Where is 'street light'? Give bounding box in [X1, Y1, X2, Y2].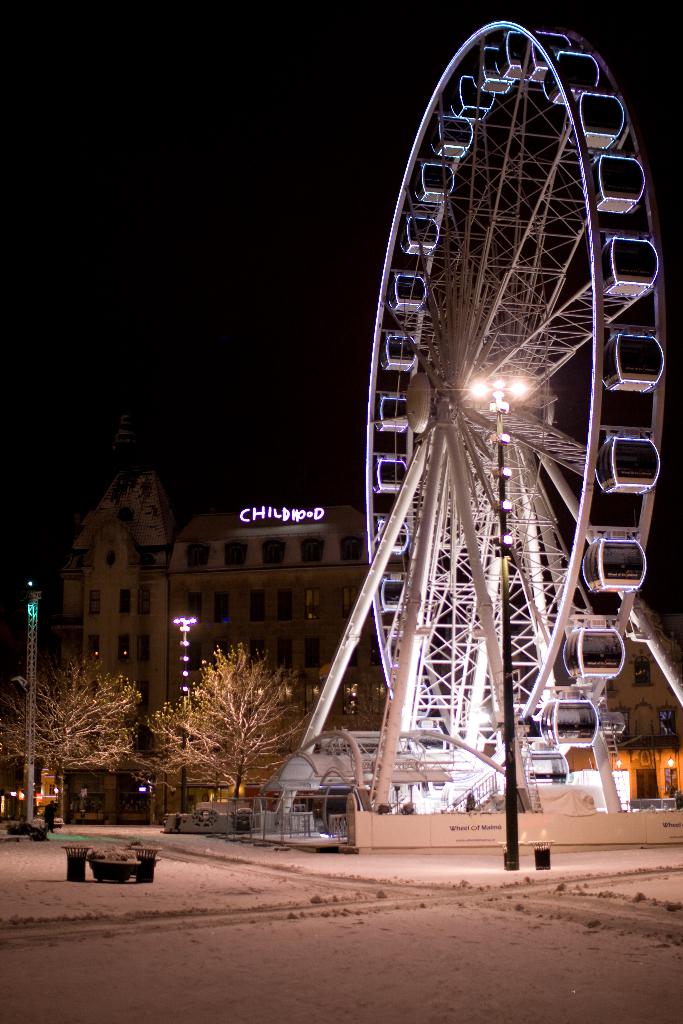
[472, 376, 523, 871].
